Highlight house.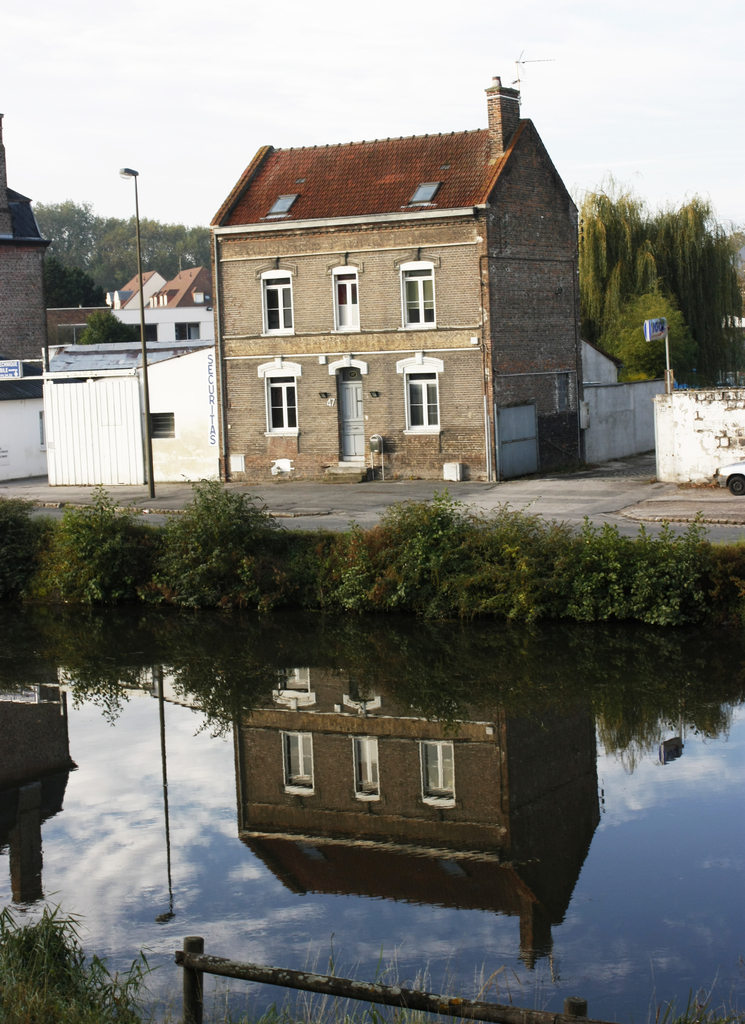
Highlighted region: bbox=(0, 353, 39, 514).
